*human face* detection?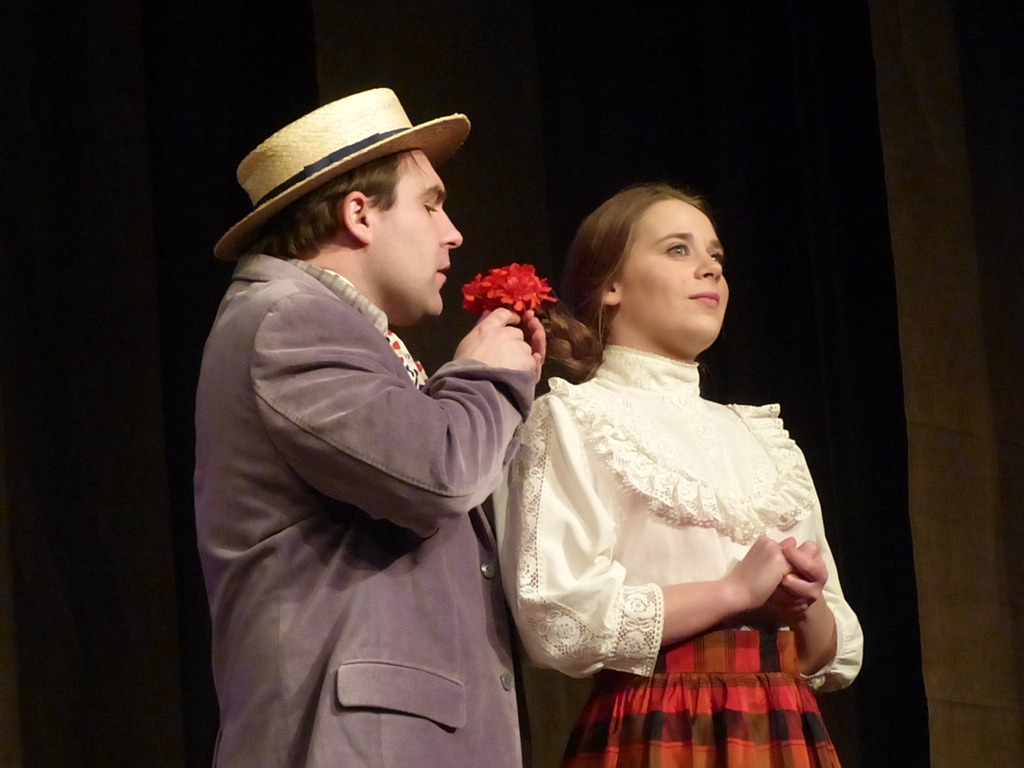
[622, 209, 731, 332]
